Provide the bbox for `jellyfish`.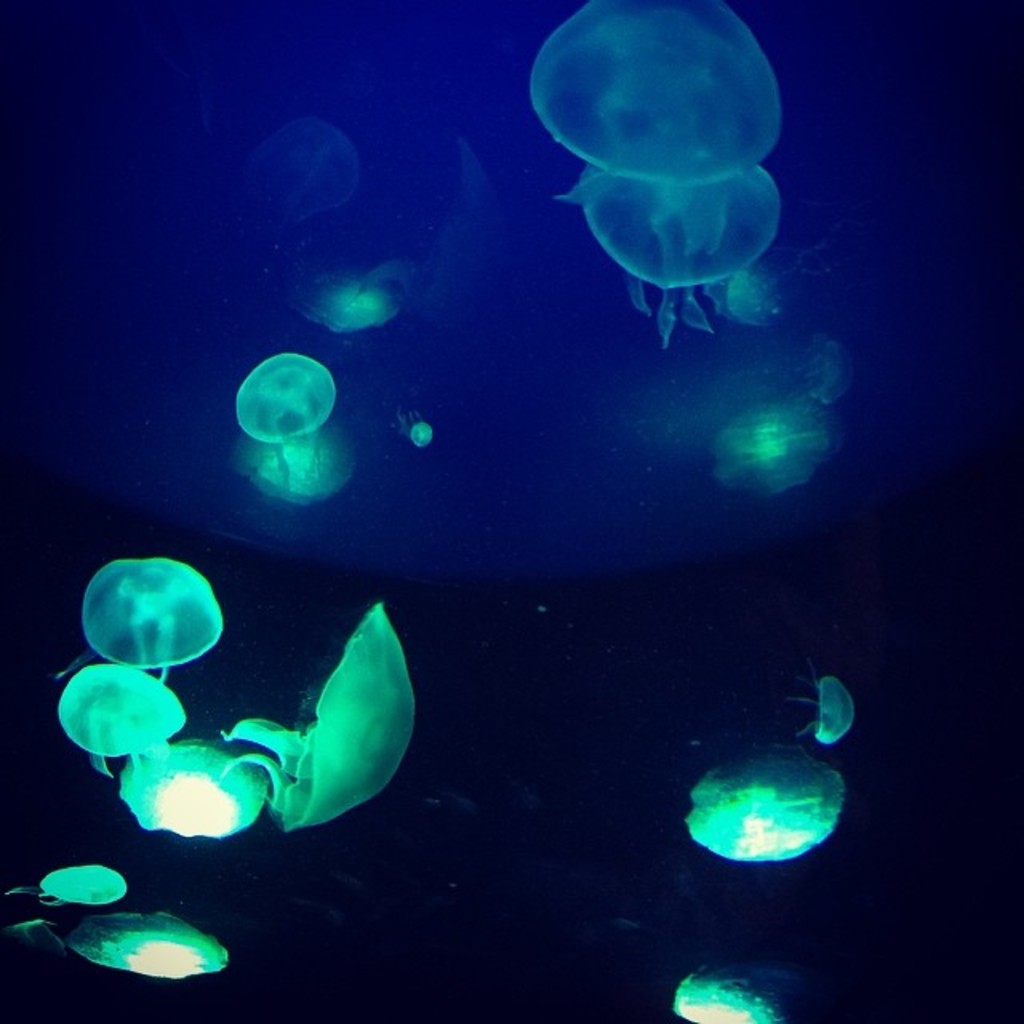
[790,672,856,744].
